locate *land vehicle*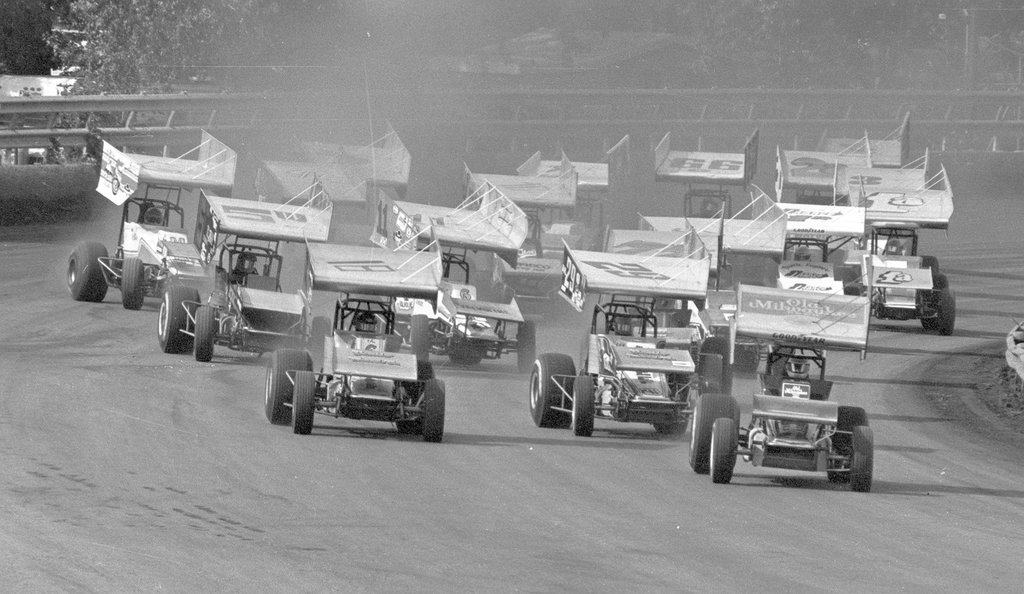
<bbox>253, 143, 377, 232</bbox>
